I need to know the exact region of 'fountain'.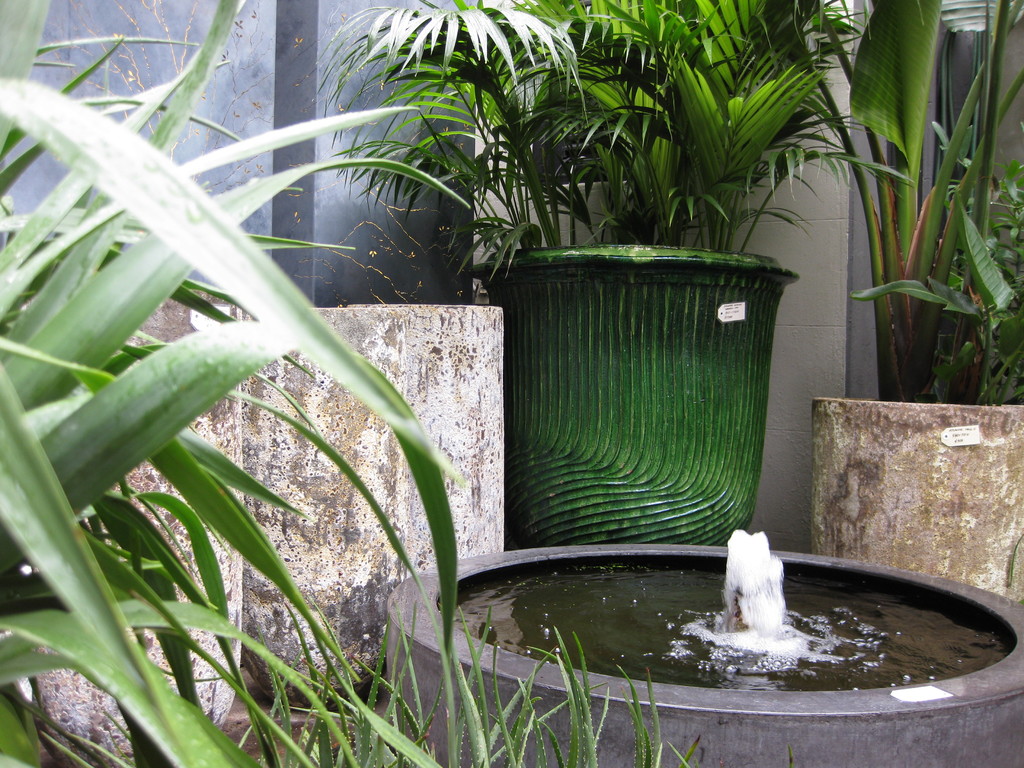
Region: [left=718, top=541, right=811, bottom=657].
